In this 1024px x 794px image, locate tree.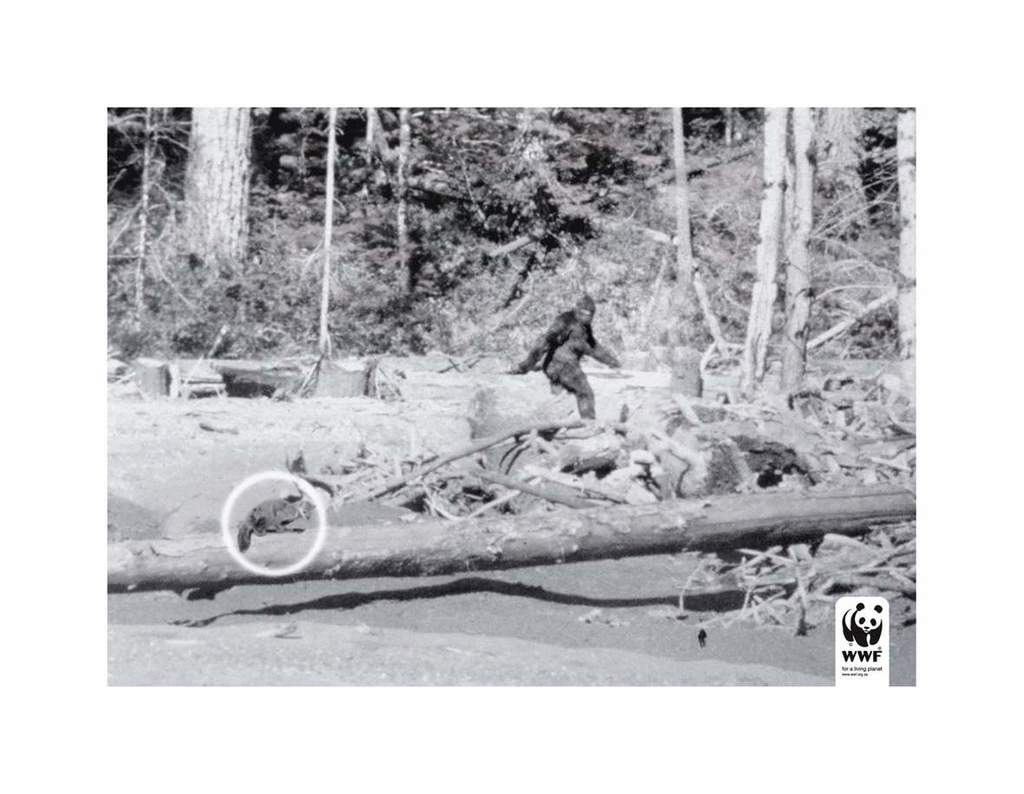
Bounding box: x1=177 y1=108 x2=255 y2=274.
